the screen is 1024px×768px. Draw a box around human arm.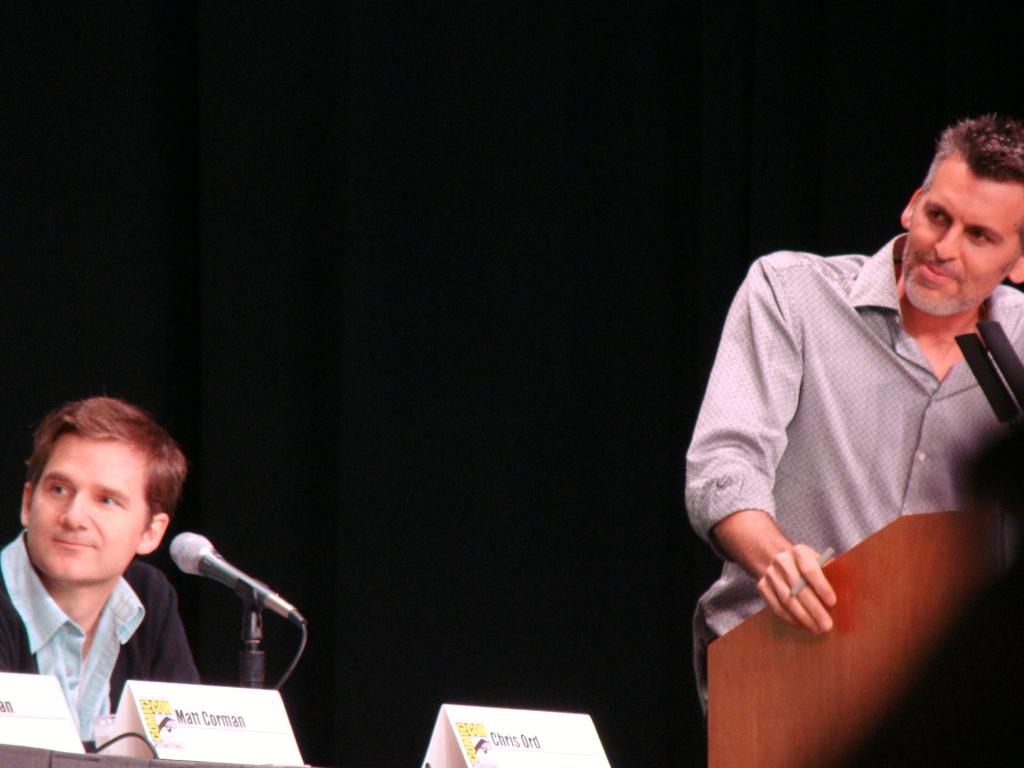
bbox=(732, 328, 880, 658).
